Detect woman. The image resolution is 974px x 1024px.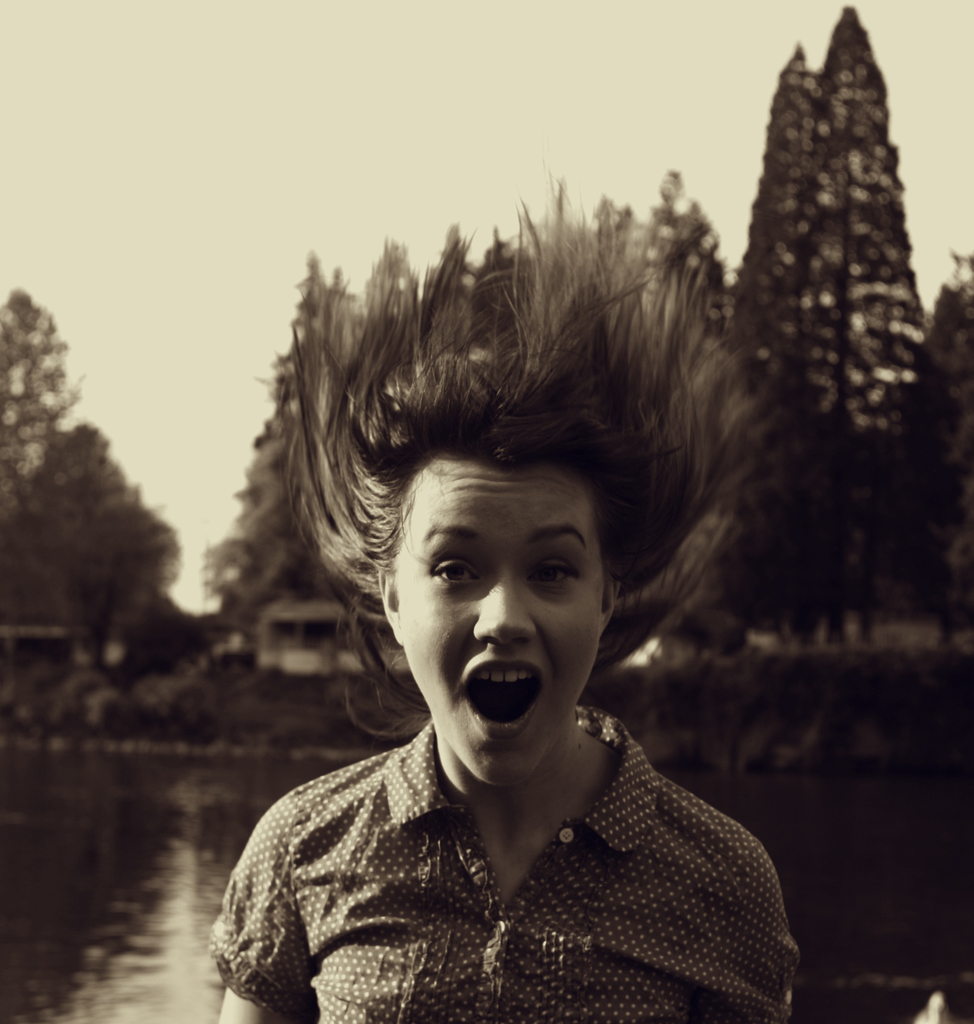
detection(186, 188, 819, 1019).
